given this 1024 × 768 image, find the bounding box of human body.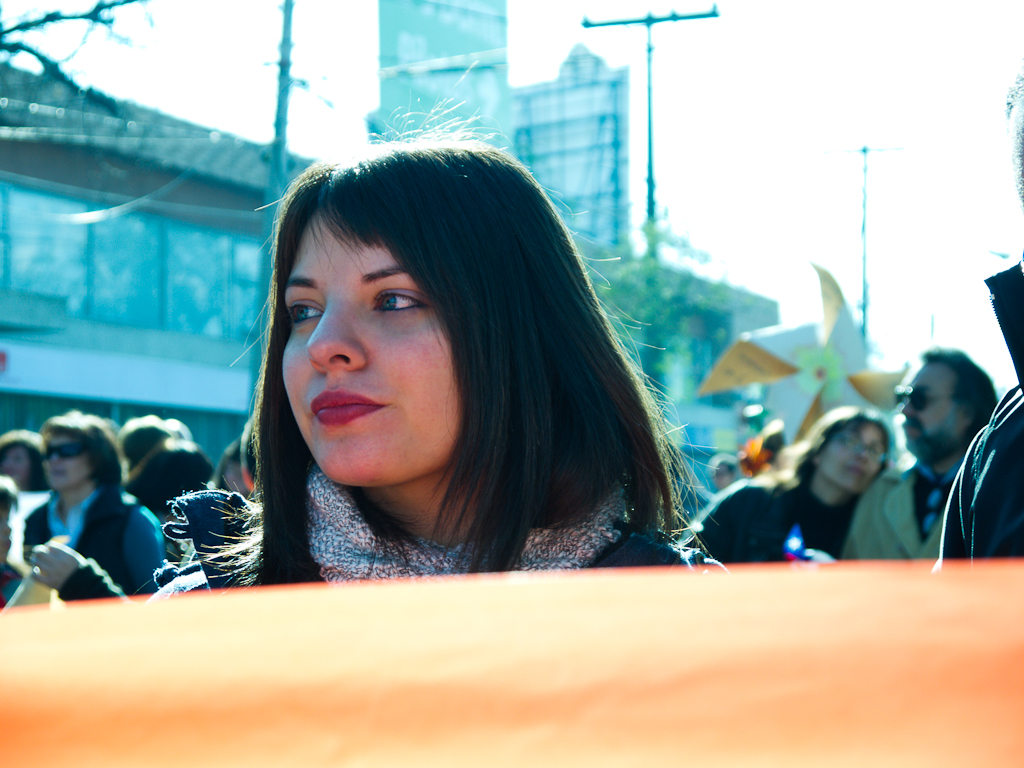
Rect(841, 467, 954, 559).
